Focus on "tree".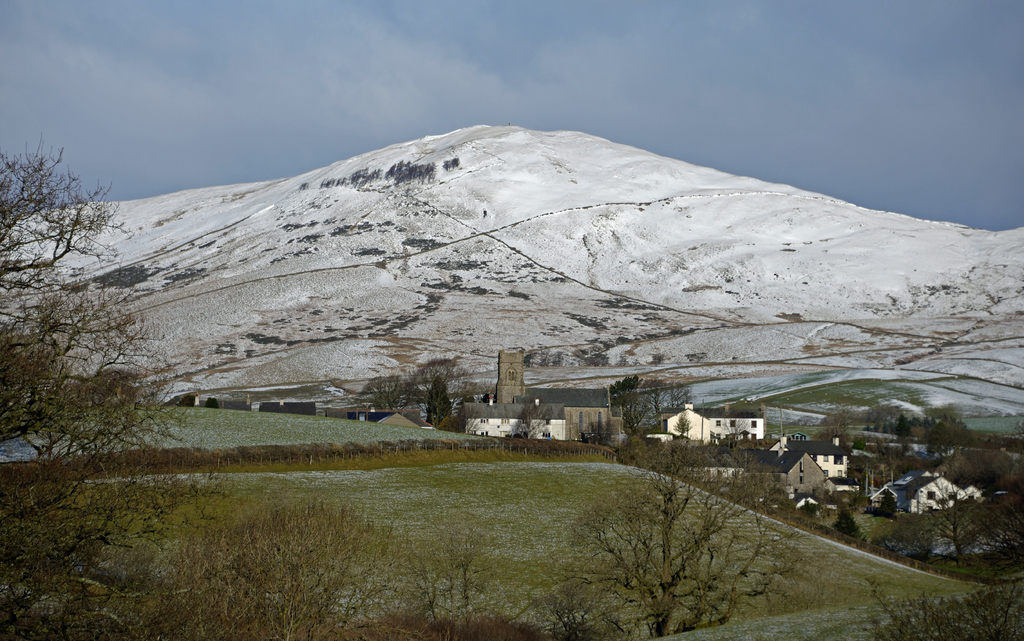
Focused at x1=855 y1=577 x2=1023 y2=640.
